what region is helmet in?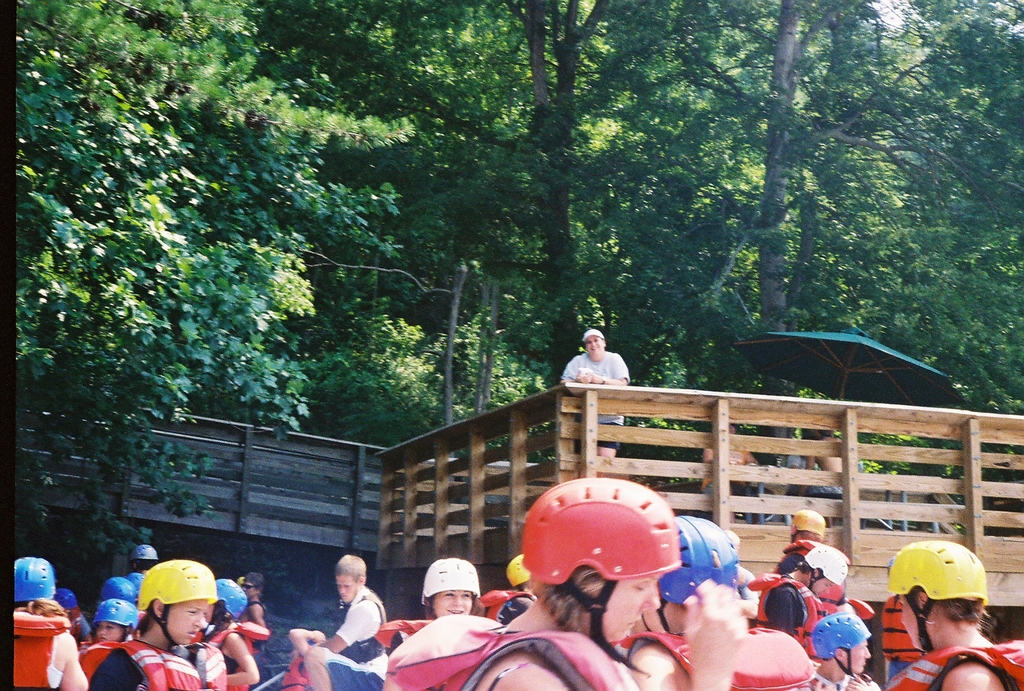
Rect(99, 572, 138, 601).
